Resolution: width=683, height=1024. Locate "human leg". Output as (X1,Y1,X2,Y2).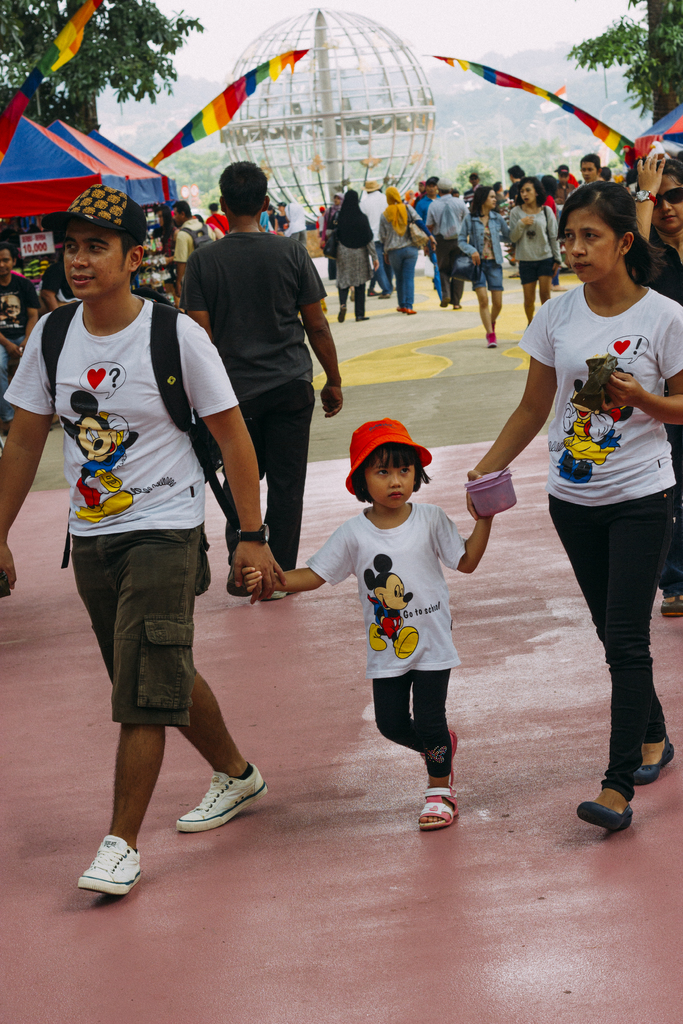
(367,676,460,781).
